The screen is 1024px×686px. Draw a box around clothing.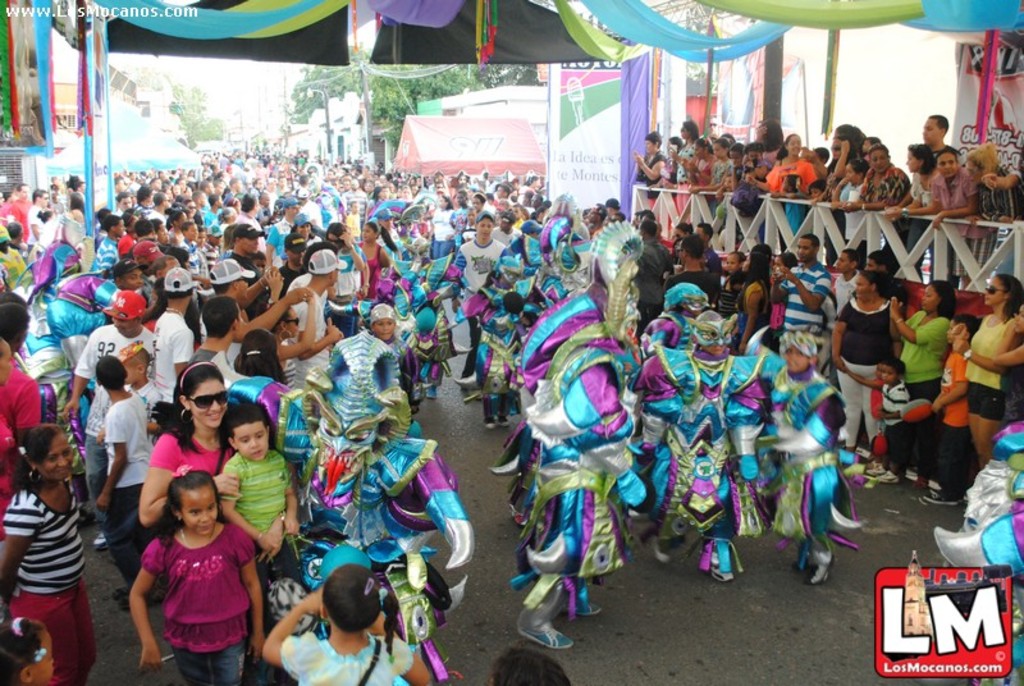
878,376,909,471.
